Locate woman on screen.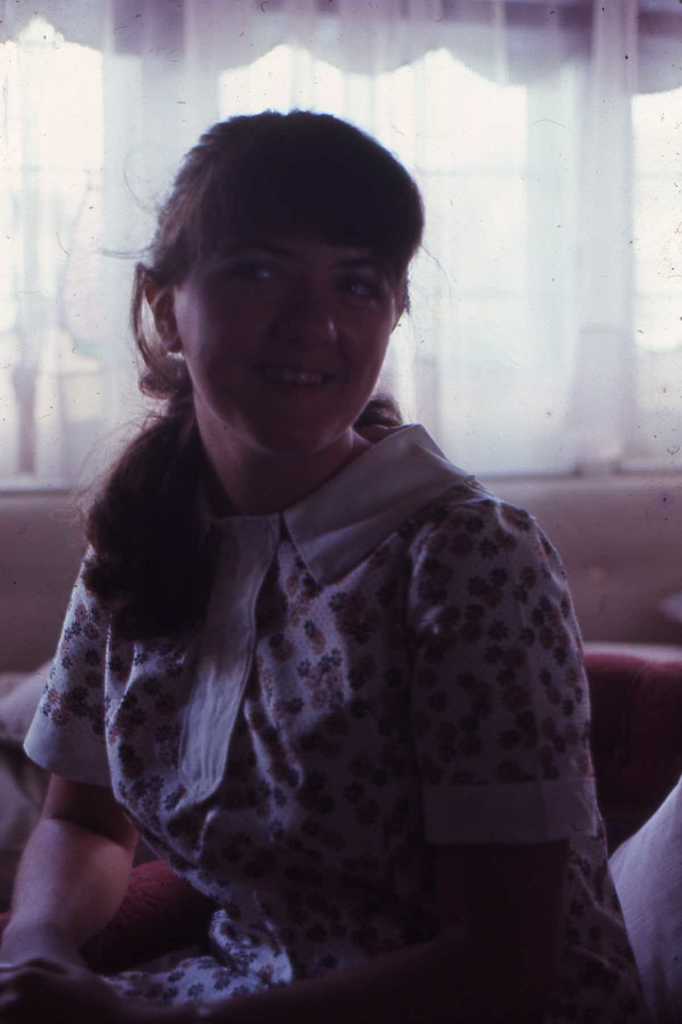
On screen at 15/82/606/1011.
